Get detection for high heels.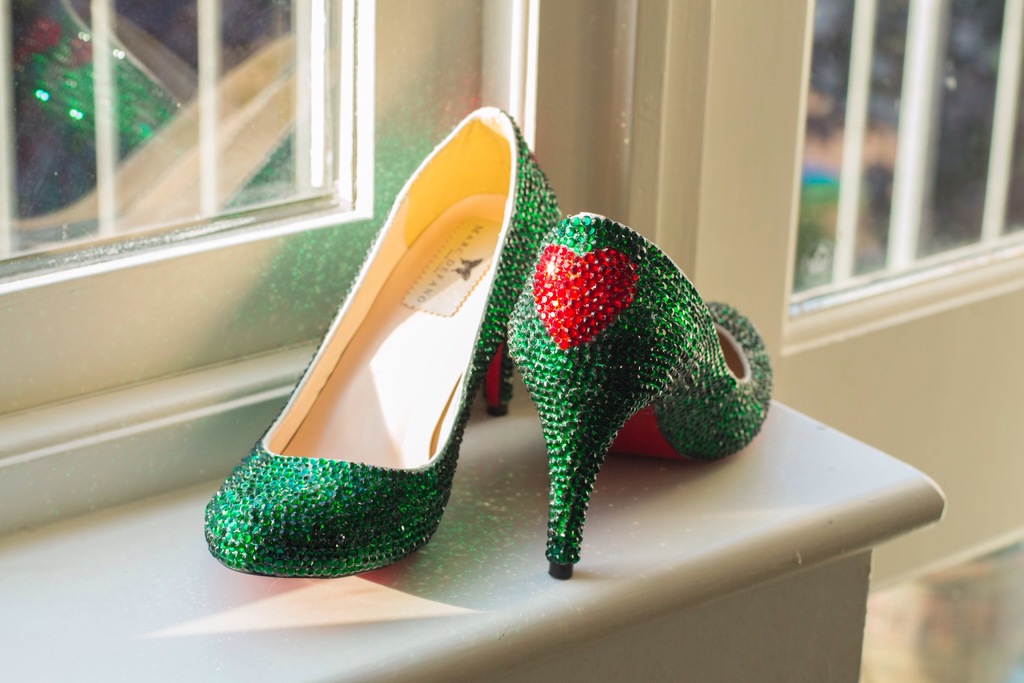
Detection: 202, 104, 561, 576.
